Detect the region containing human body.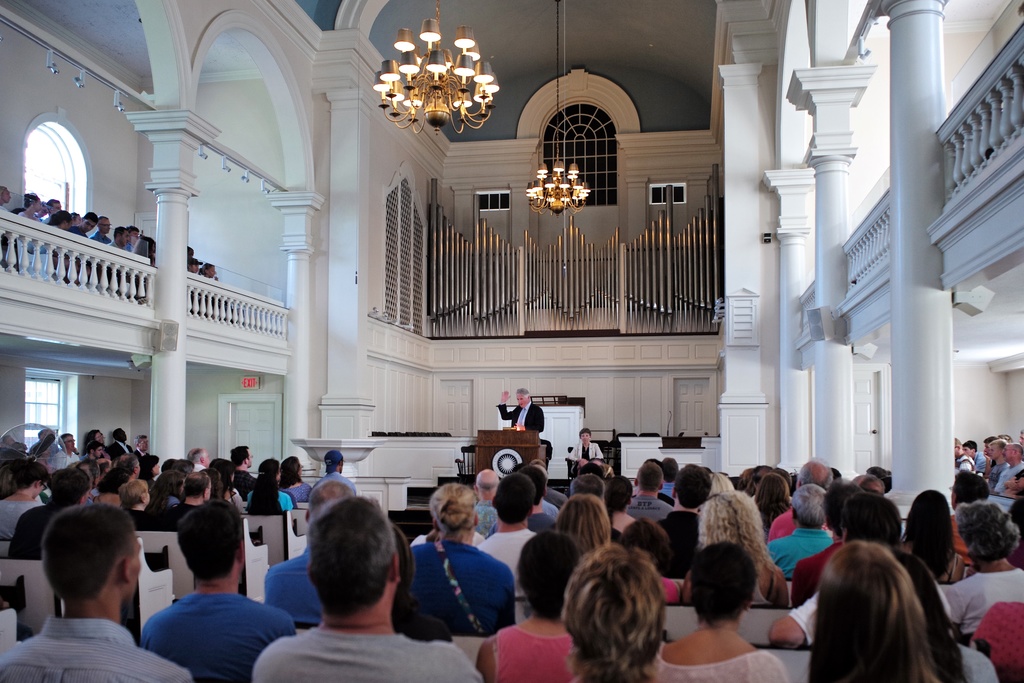
(950,470,991,566).
